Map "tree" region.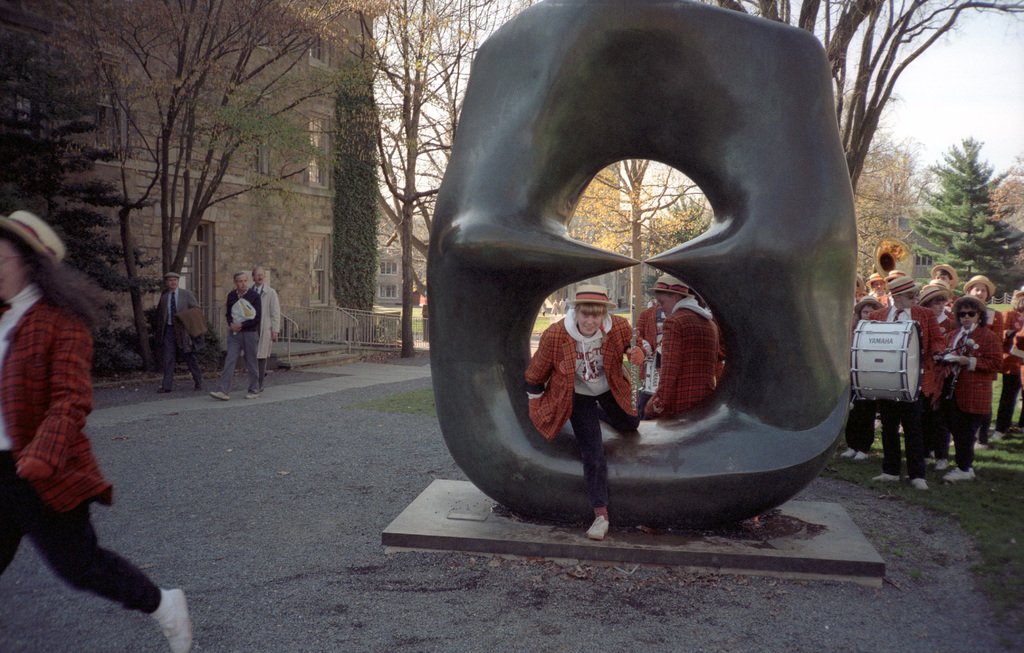
Mapped to 337/0/539/360.
